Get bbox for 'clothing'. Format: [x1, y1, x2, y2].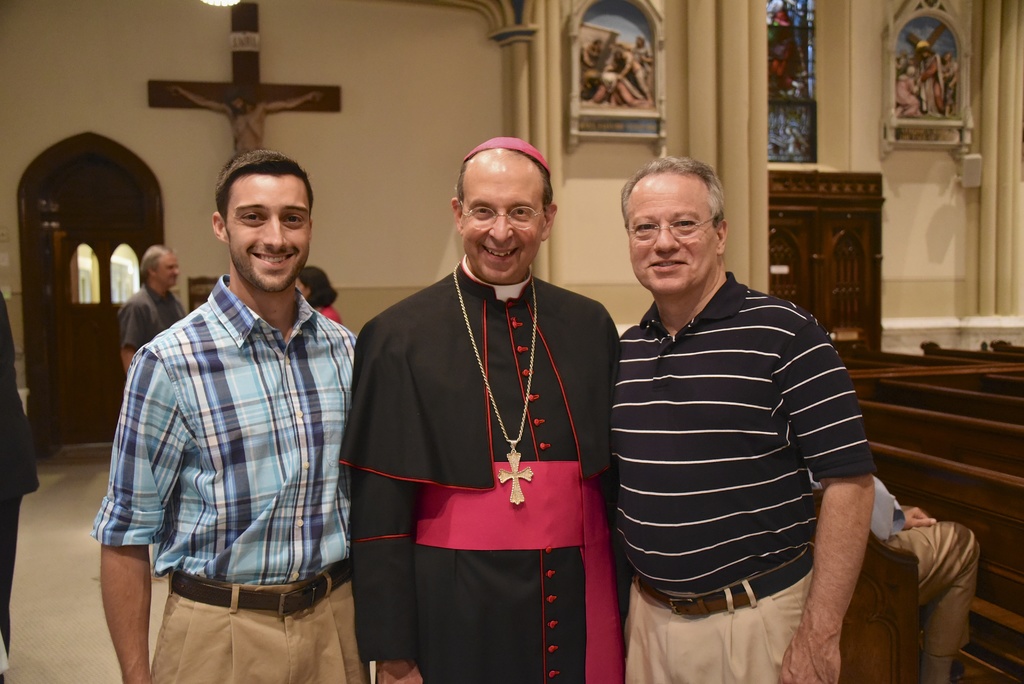
[108, 275, 394, 682].
